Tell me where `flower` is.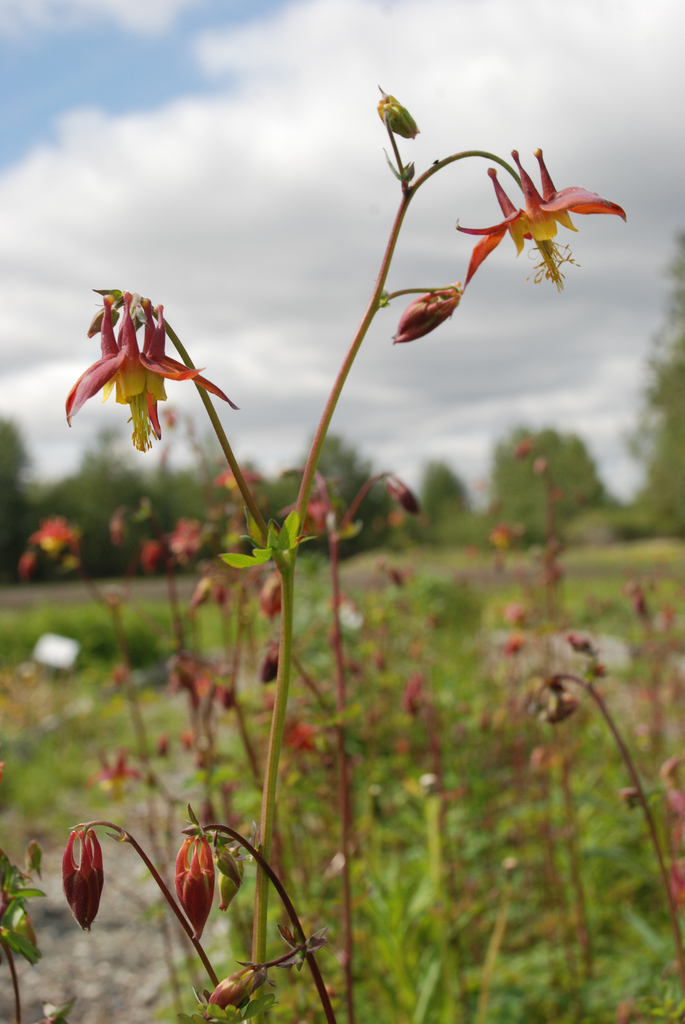
`flower` is at bbox=[29, 510, 82, 564].
